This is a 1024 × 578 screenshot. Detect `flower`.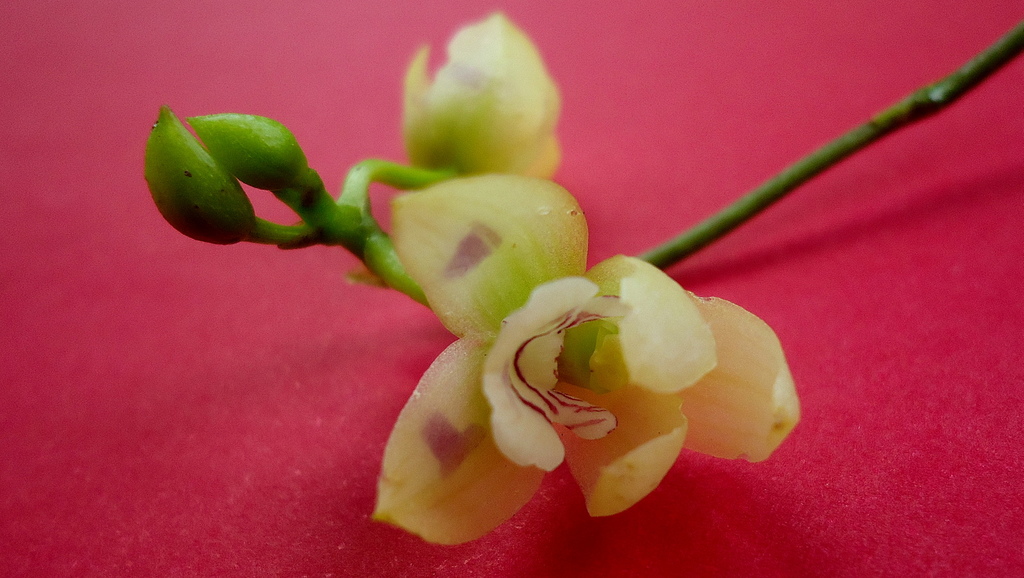
pyautogui.locateOnScreen(282, 0, 857, 573).
